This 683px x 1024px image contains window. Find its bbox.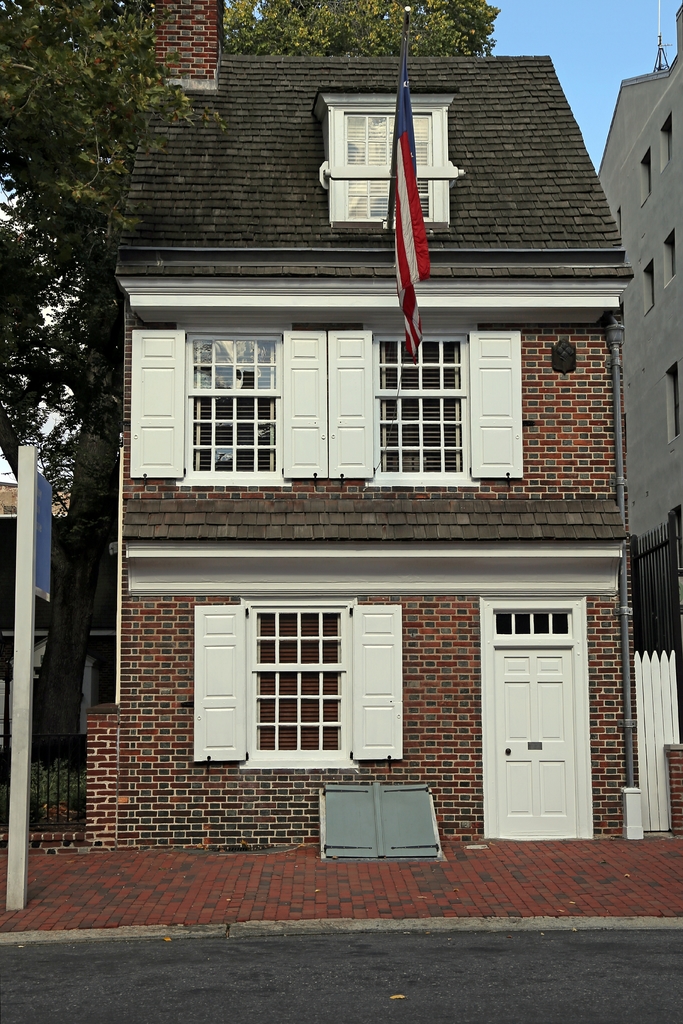
[left=674, top=365, right=679, bottom=438].
